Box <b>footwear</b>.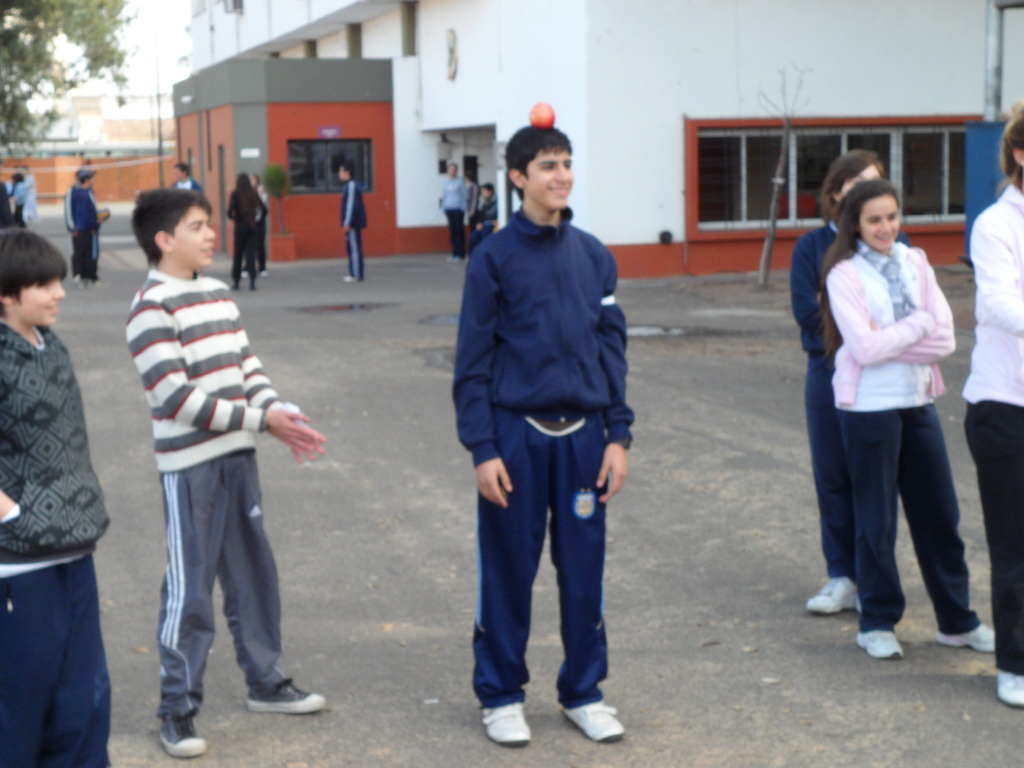
detection(157, 719, 211, 761).
